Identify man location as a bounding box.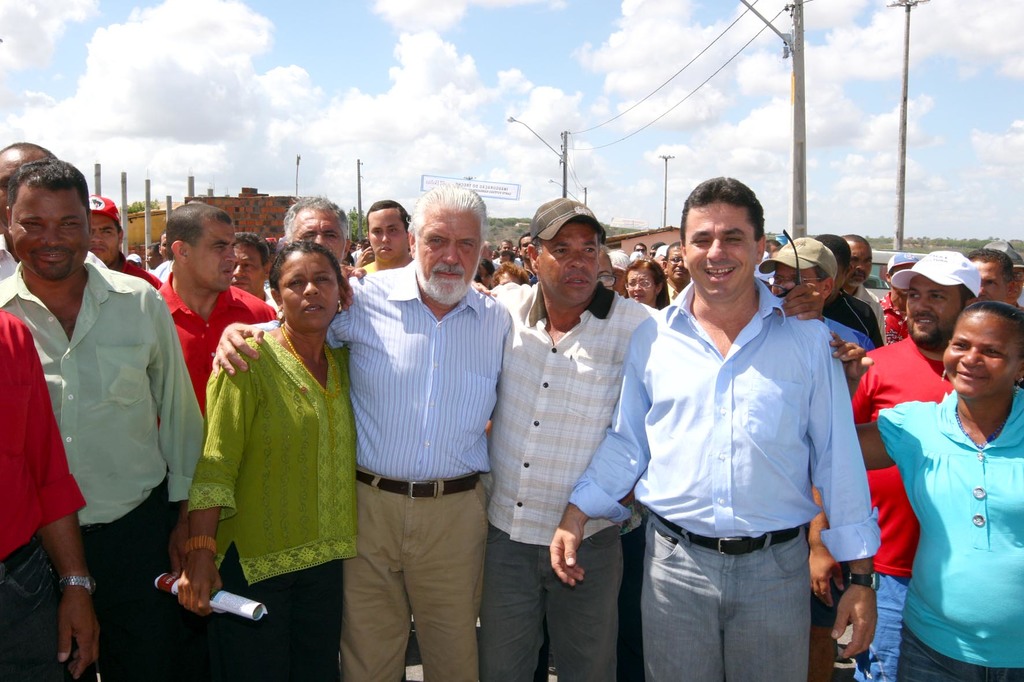
bbox=(281, 194, 352, 264).
